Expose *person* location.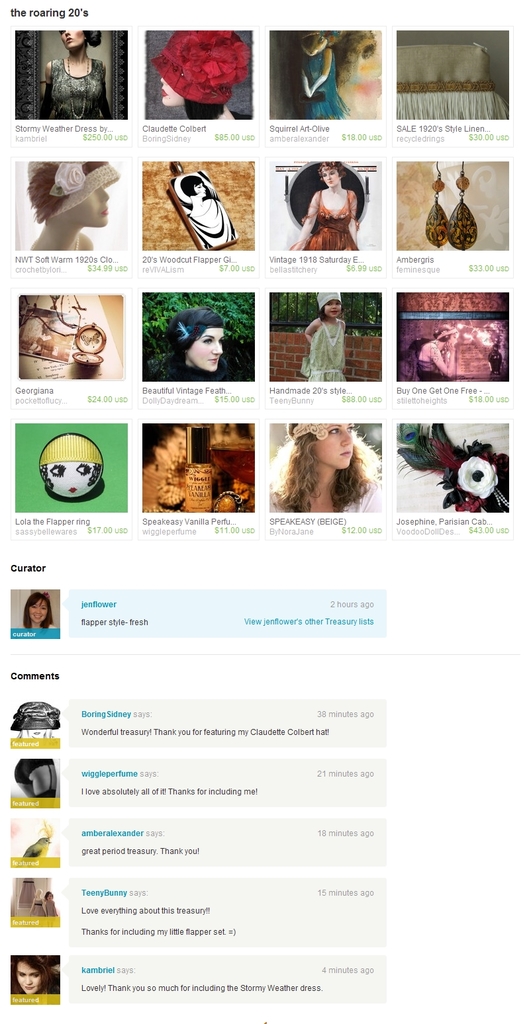
Exposed at 36/27/115/118.
